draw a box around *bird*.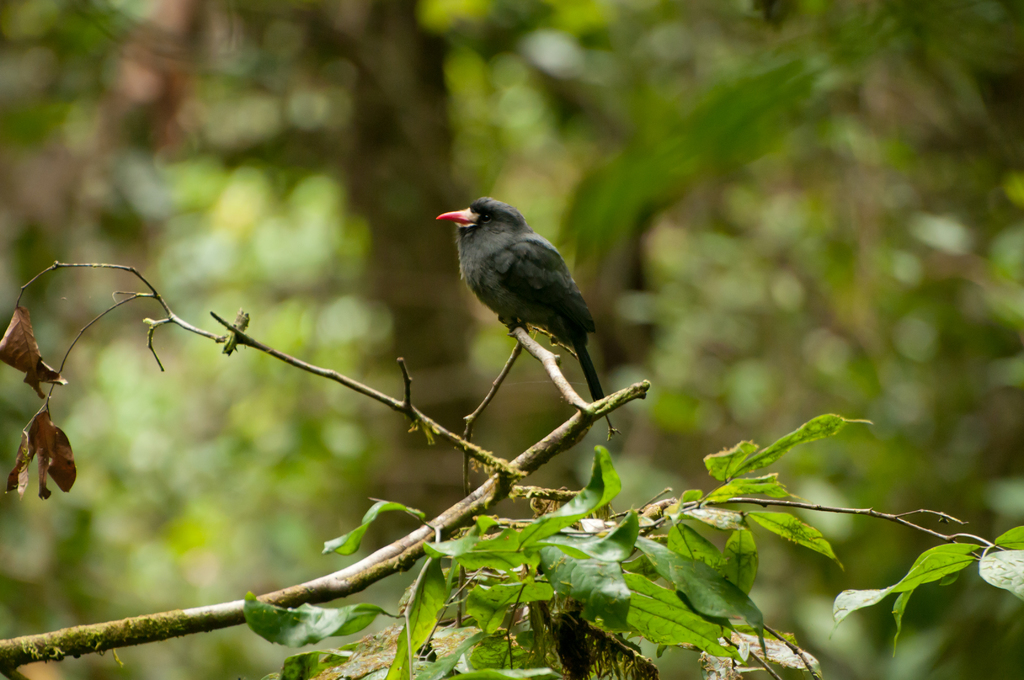
428:197:624:391.
